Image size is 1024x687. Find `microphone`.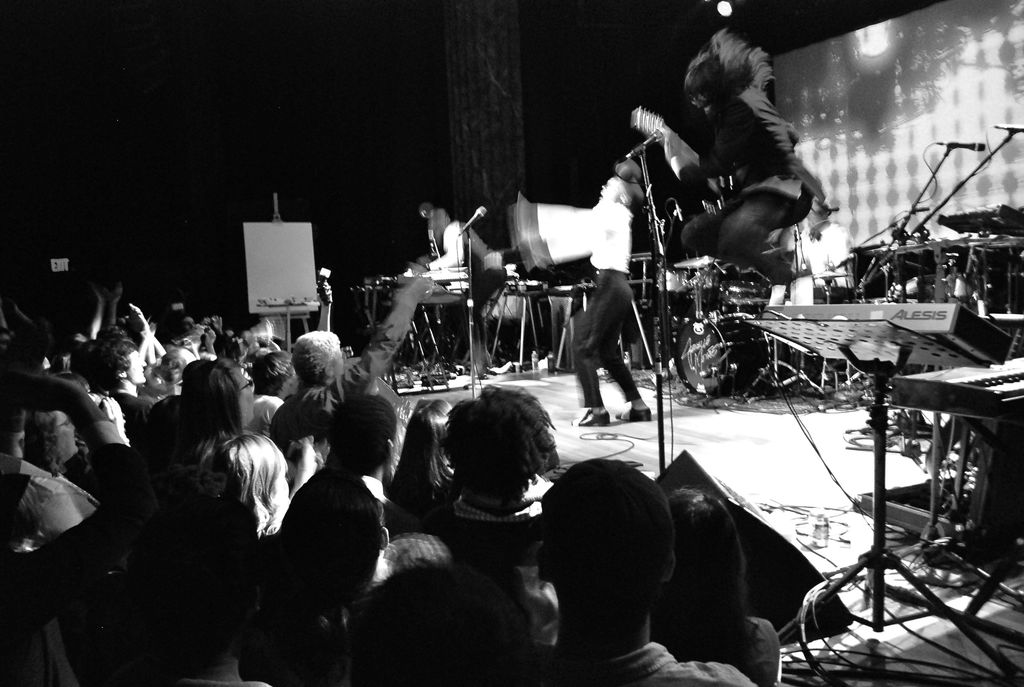
[620, 132, 668, 162].
